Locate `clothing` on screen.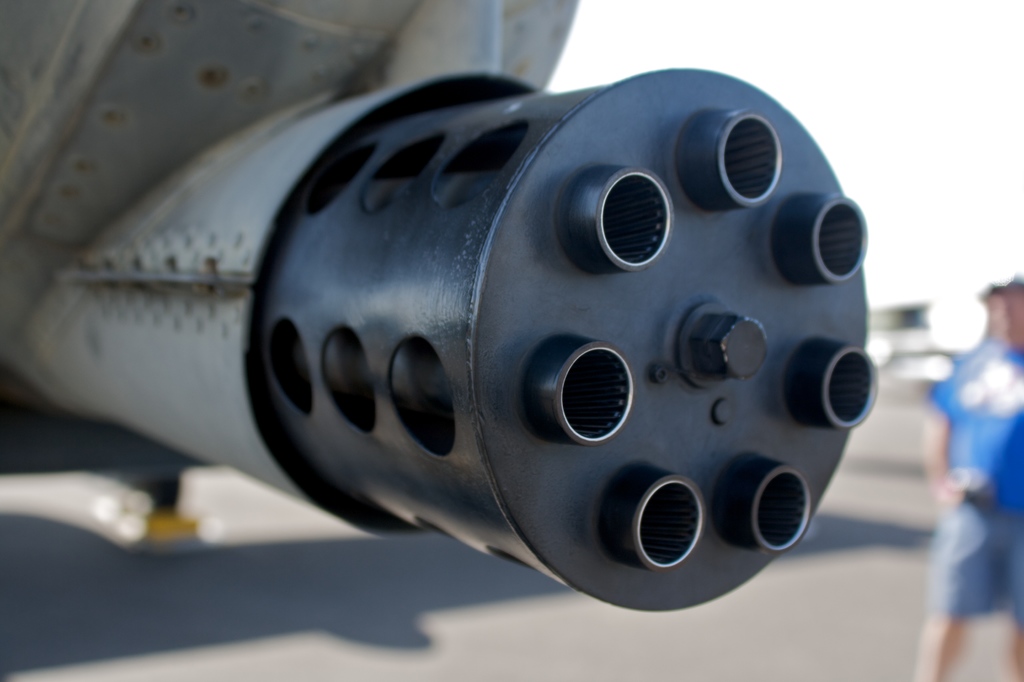
On screen at {"left": 932, "top": 337, "right": 1023, "bottom": 610}.
